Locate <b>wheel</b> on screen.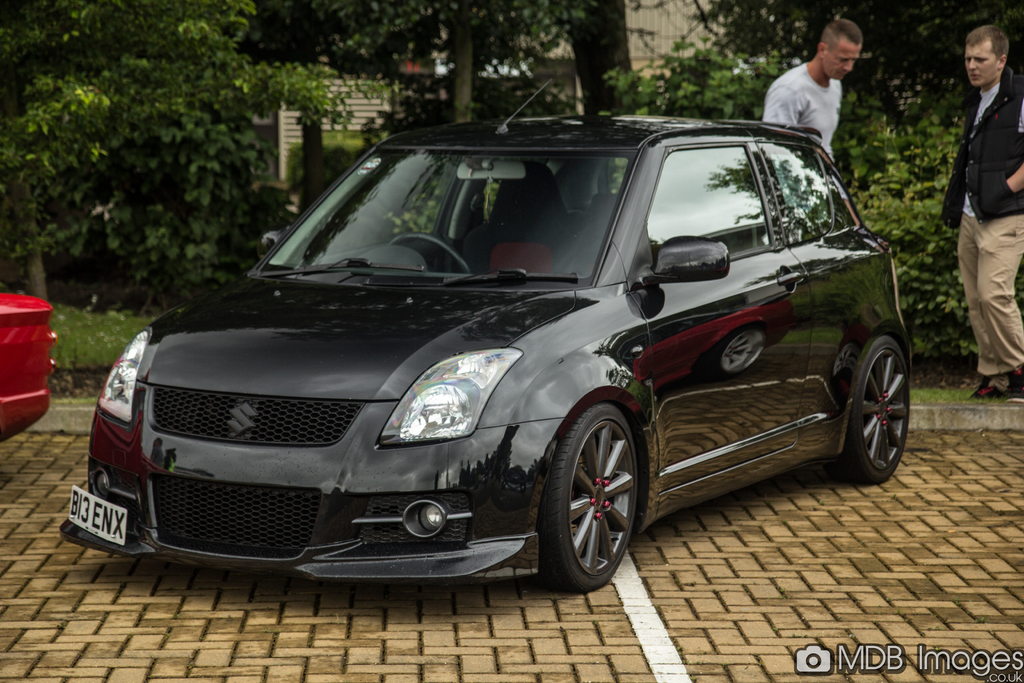
On screen at [x1=387, y1=237, x2=465, y2=273].
